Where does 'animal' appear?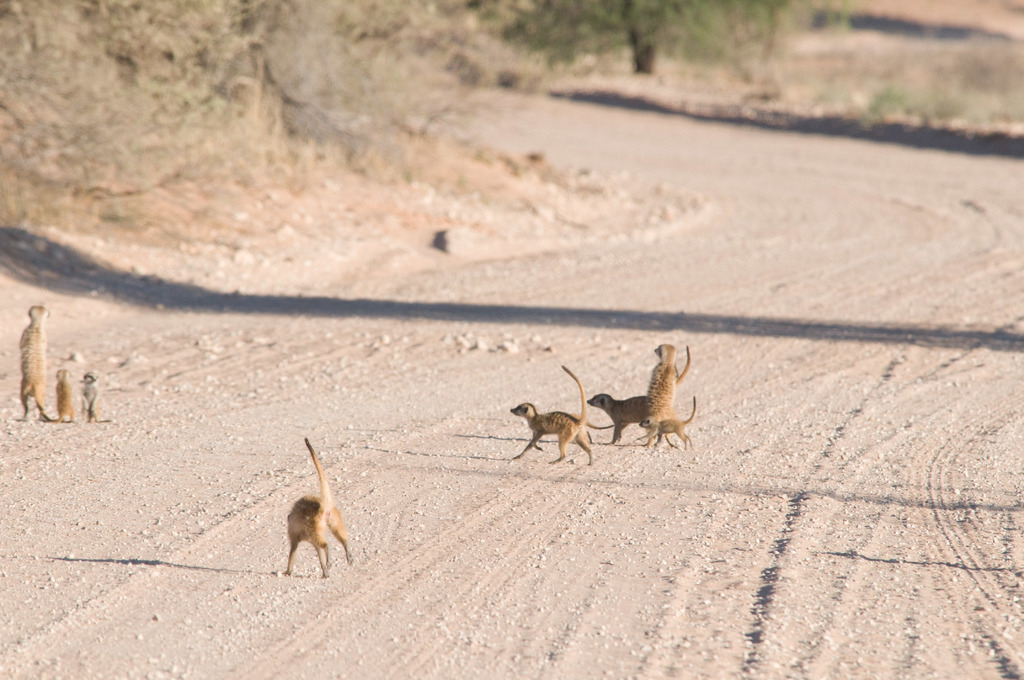
Appears at box=[646, 400, 697, 450].
